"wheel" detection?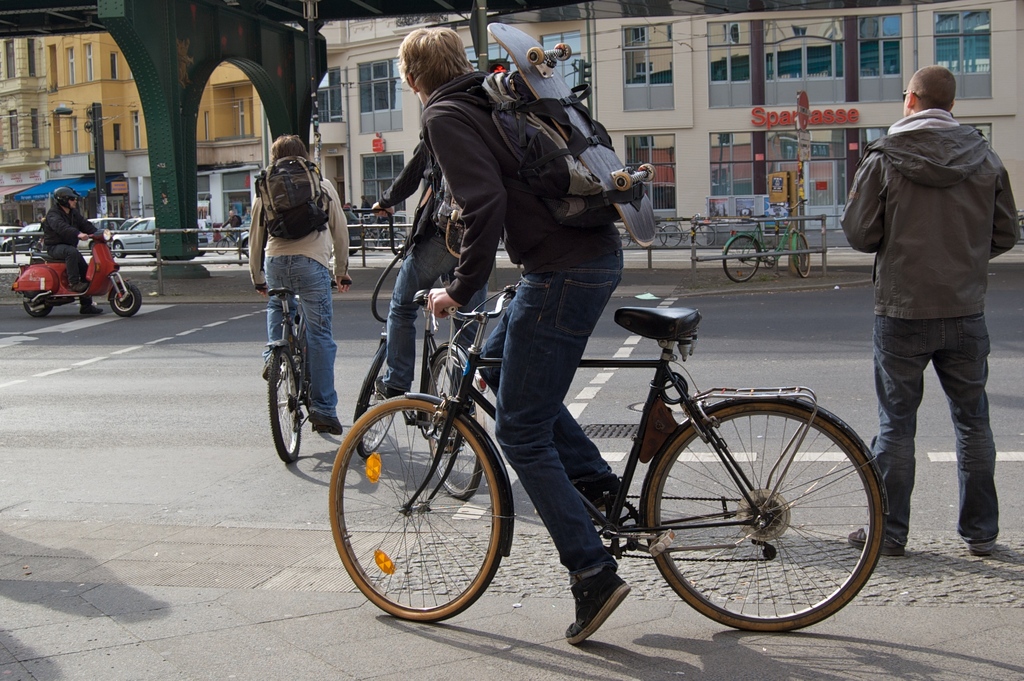
(419, 343, 483, 498)
